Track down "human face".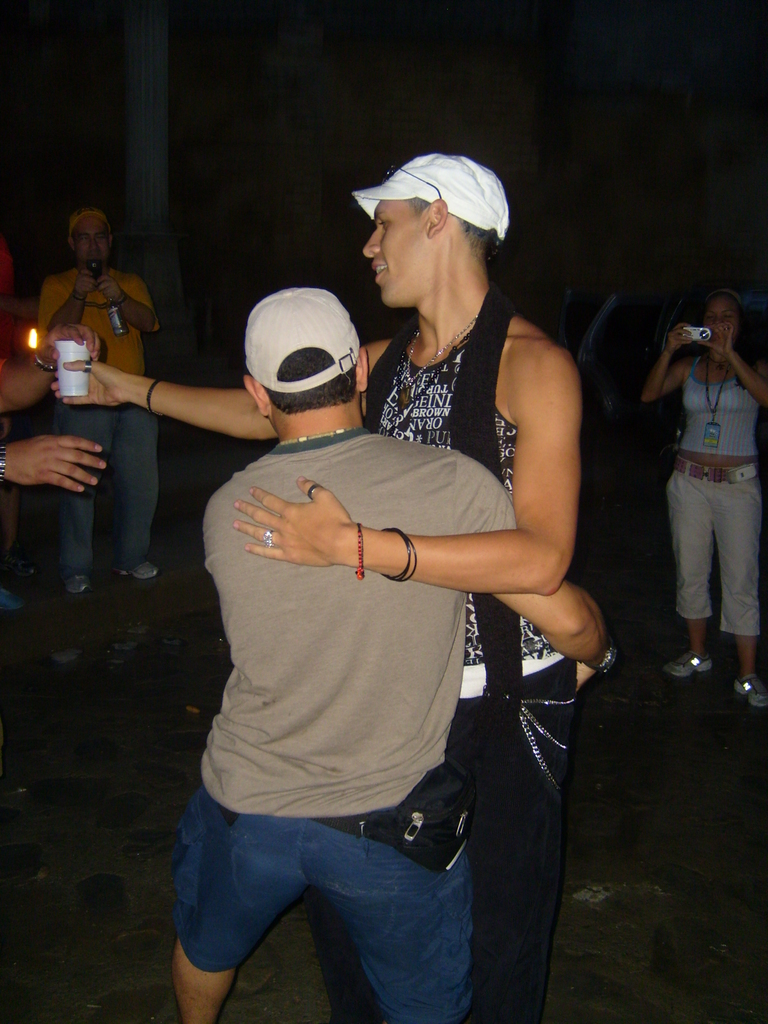
Tracked to rect(711, 293, 739, 319).
